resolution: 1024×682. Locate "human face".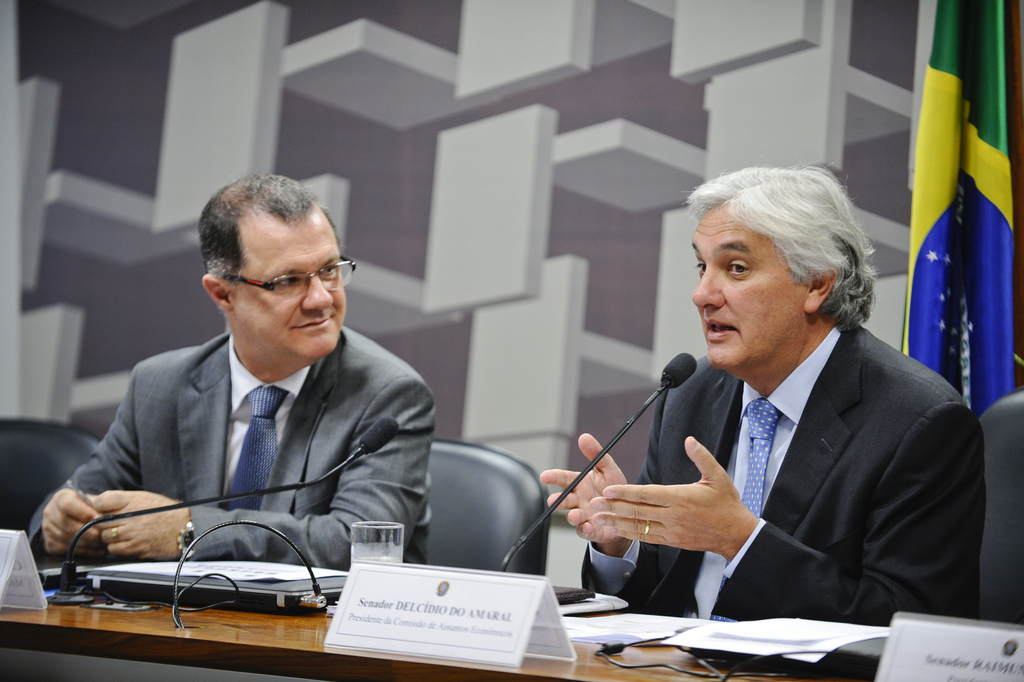
(left=695, top=199, right=793, bottom=375).
